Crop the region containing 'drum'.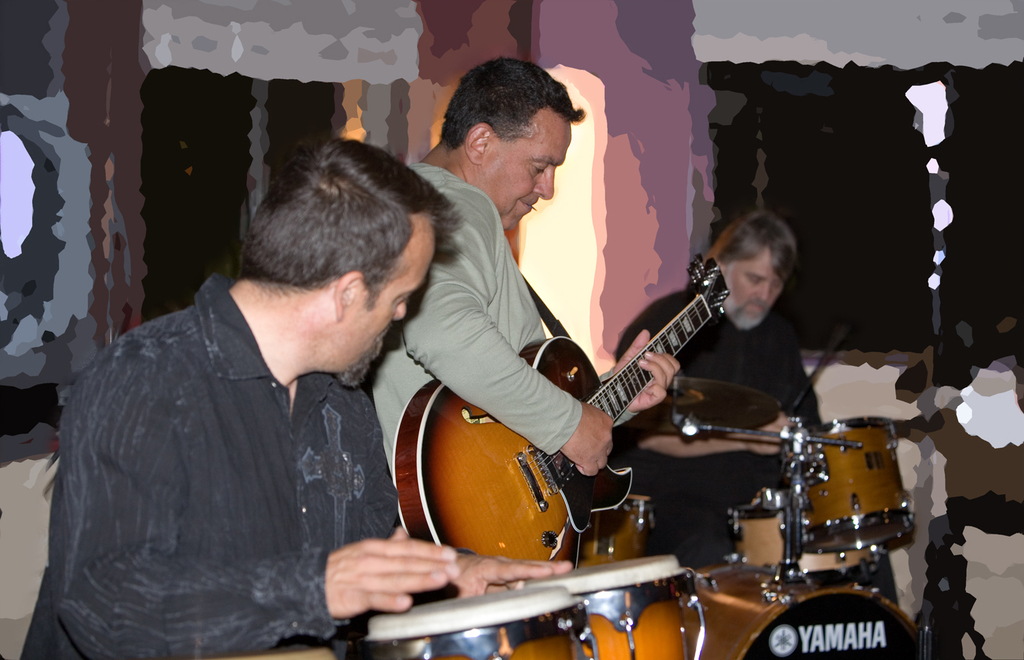
Crop region: x1=674, y1=556, x2=934, y2=659.
